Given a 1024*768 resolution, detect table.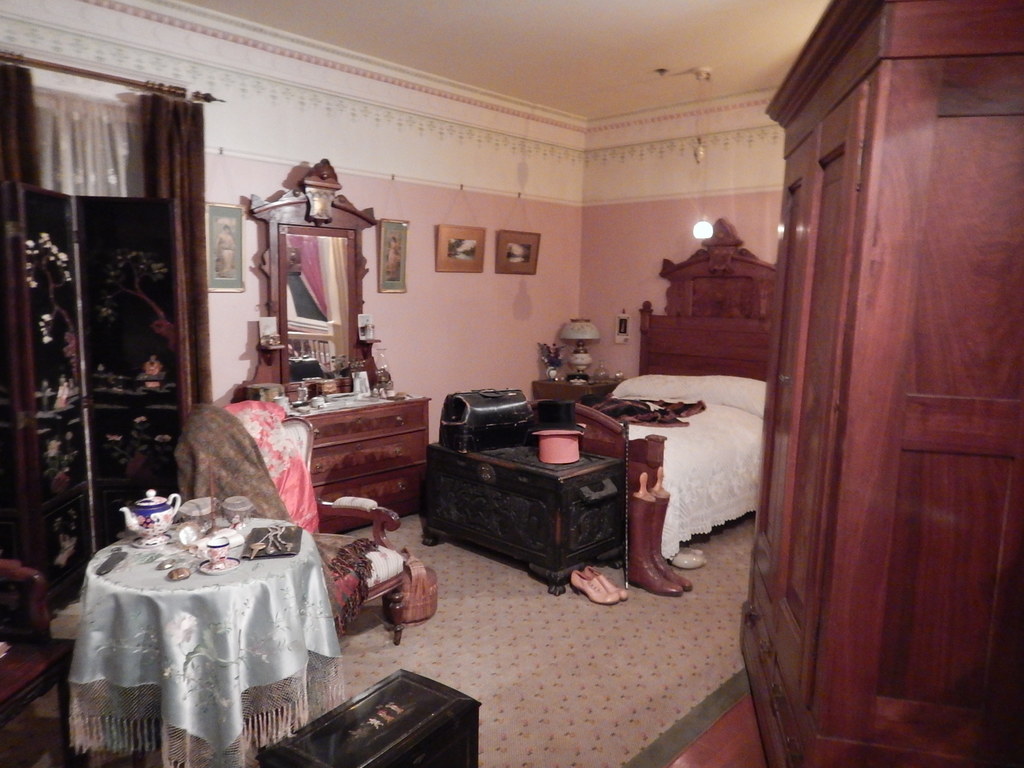
select_region(52, 498, 341, 765).
